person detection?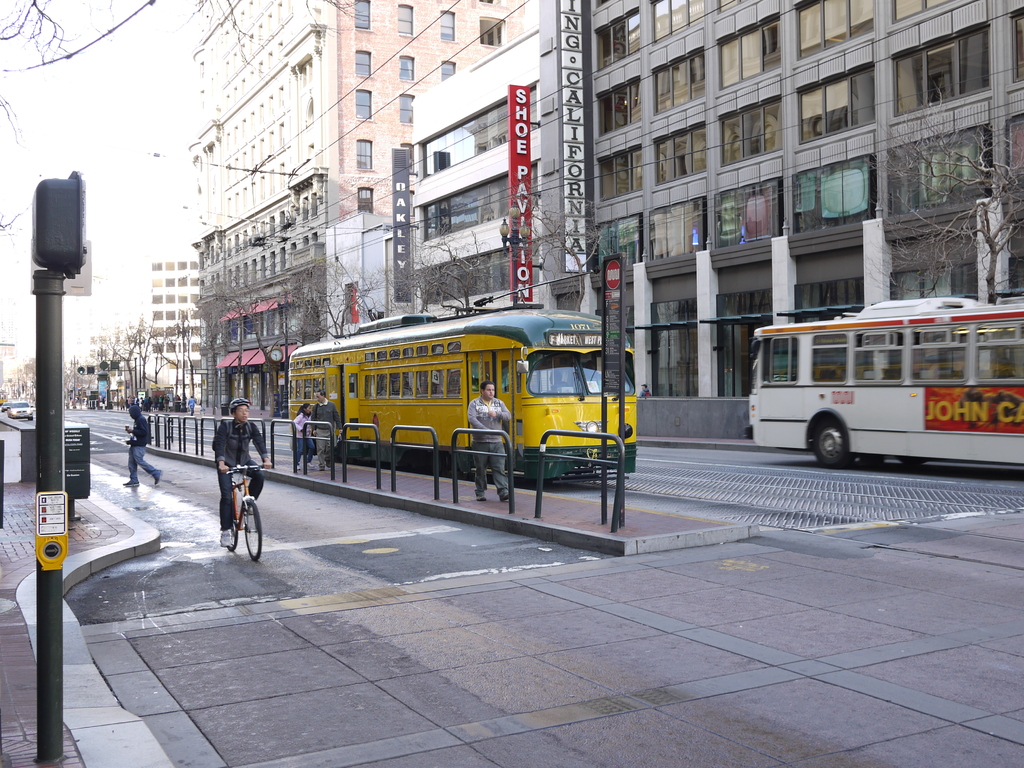
(x1=122, y1=397, x2=161, y2=494)
